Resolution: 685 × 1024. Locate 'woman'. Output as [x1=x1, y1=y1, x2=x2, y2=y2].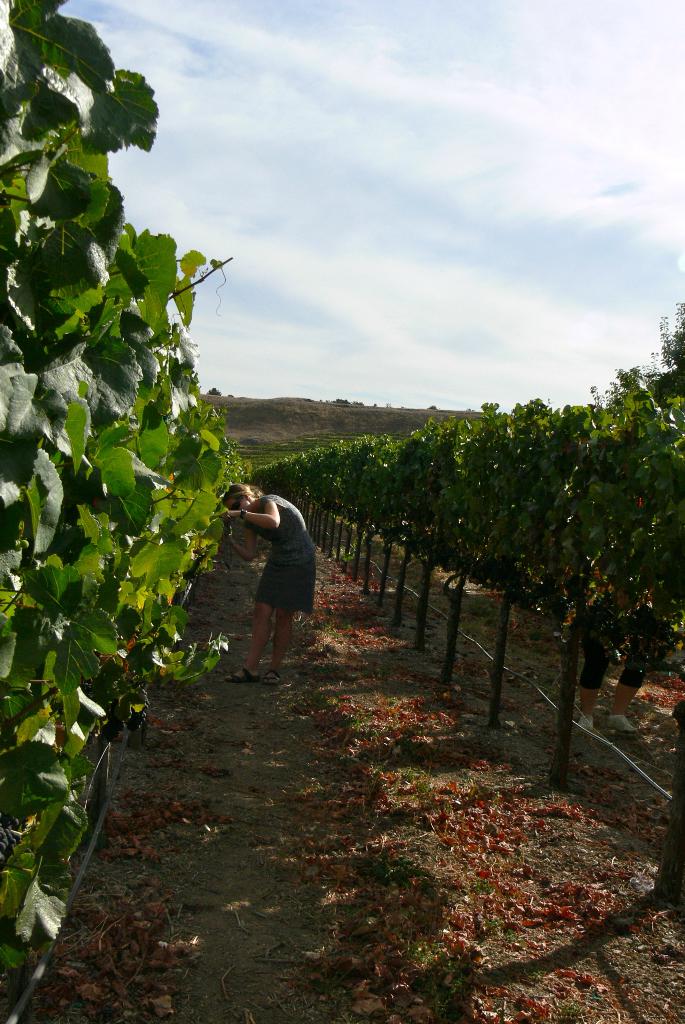
[x1=216, y1=483, x2=321, y2=691].
